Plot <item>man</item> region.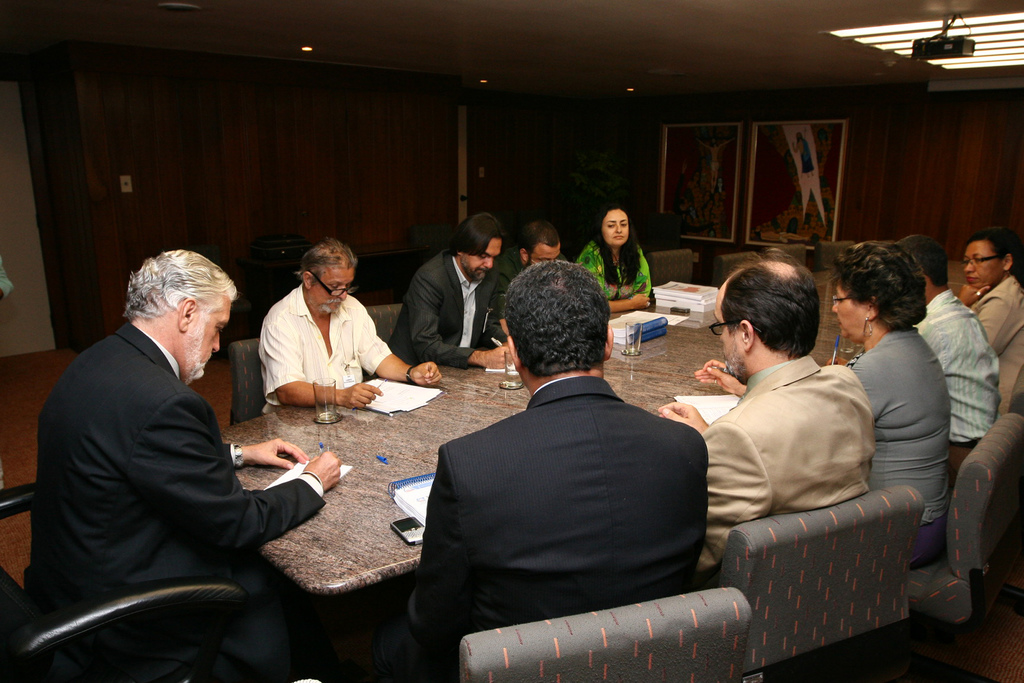
Plotted at pyautogui.locateOnScreen(497, 213, 568, 315).
